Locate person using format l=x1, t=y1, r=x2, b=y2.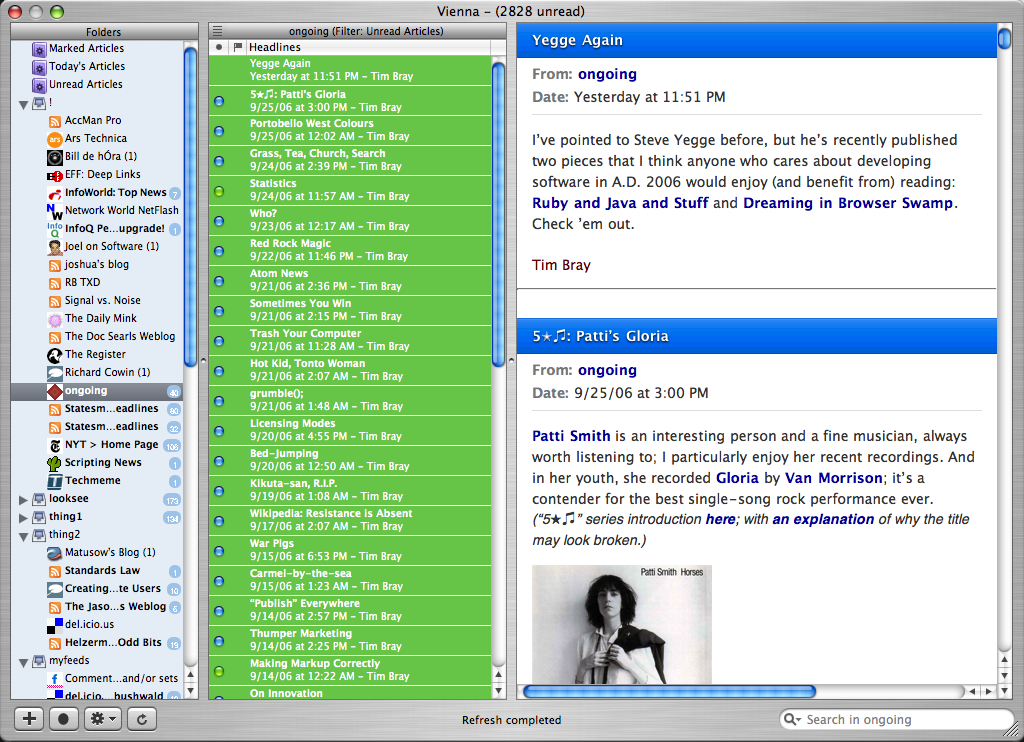
l=568, t=565, r=675, b=700.
